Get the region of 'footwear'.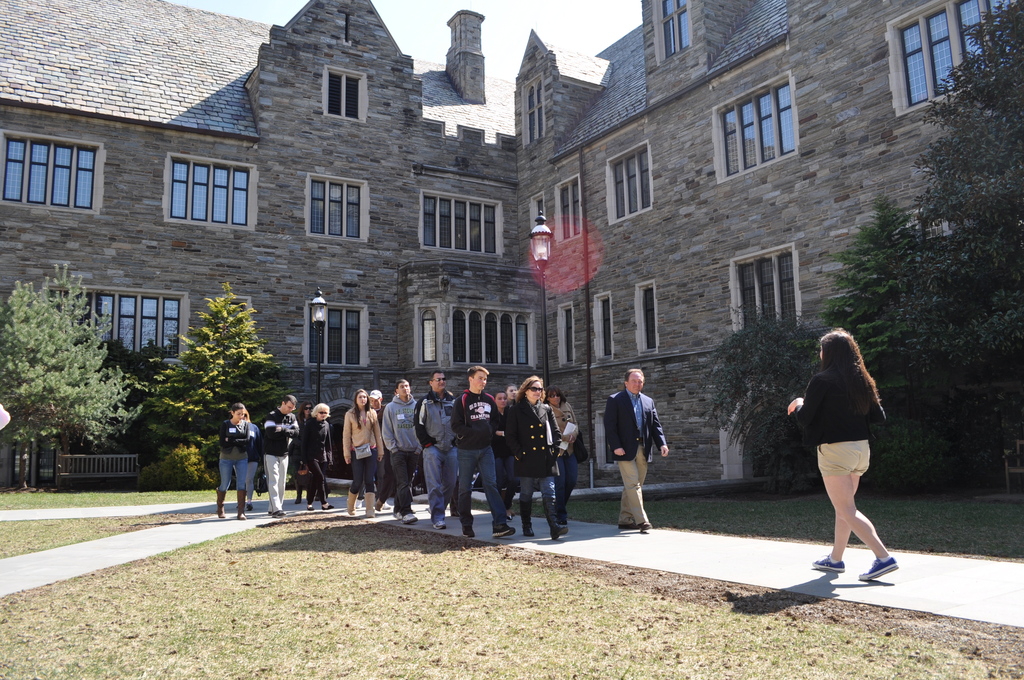
bbox=[395, 508, 404, 517].
